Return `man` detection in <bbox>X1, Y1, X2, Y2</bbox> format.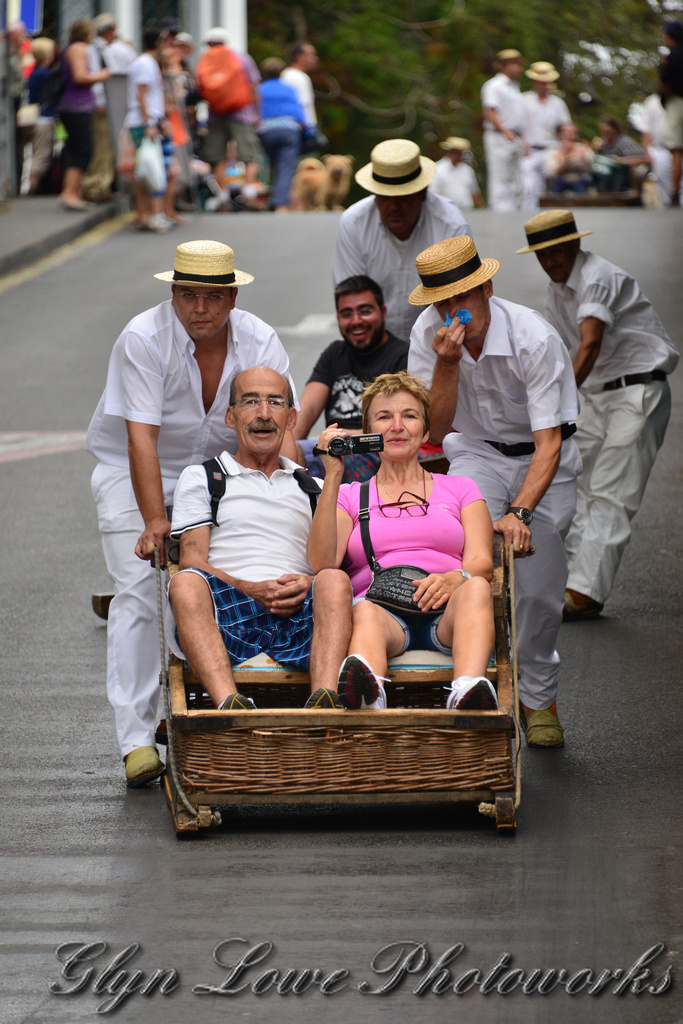
<bbox>335, 135, 474, 329</bbox>.
